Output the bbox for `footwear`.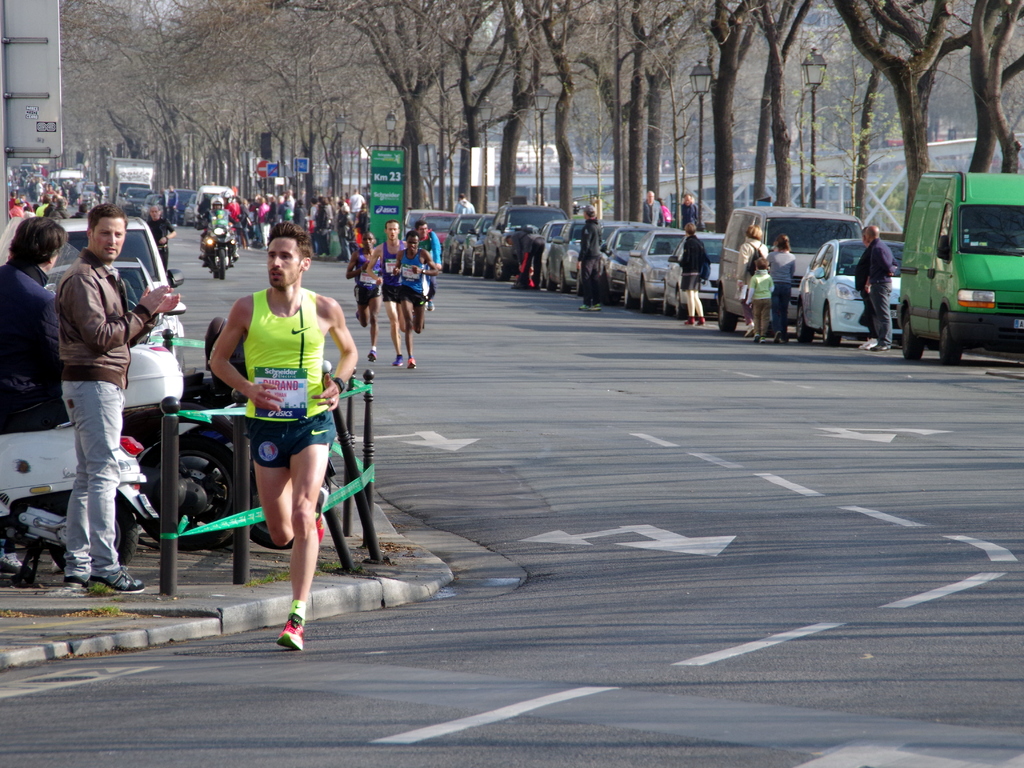
(left=755, top=332, right=760, bottom=339).
